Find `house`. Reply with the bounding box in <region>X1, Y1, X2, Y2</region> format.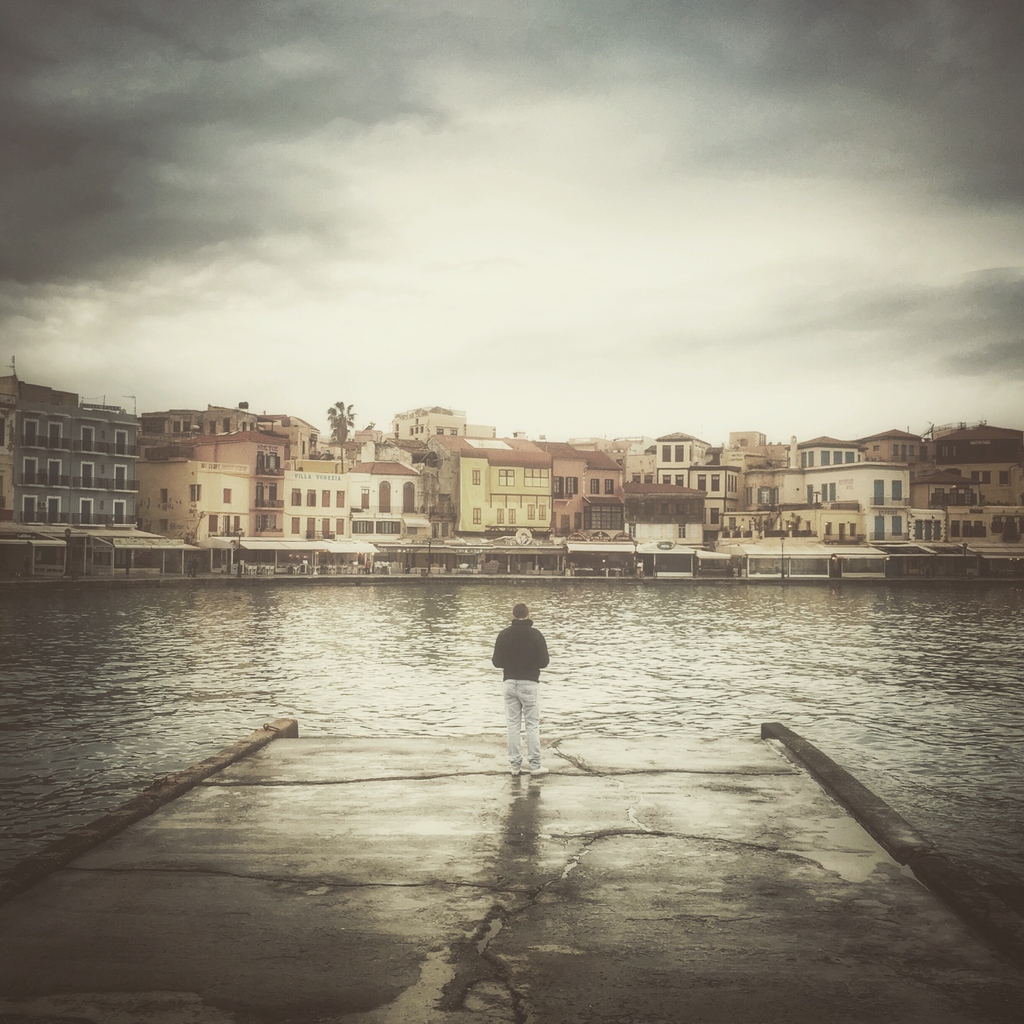
<region>1, 374, 141, 519</region>.
